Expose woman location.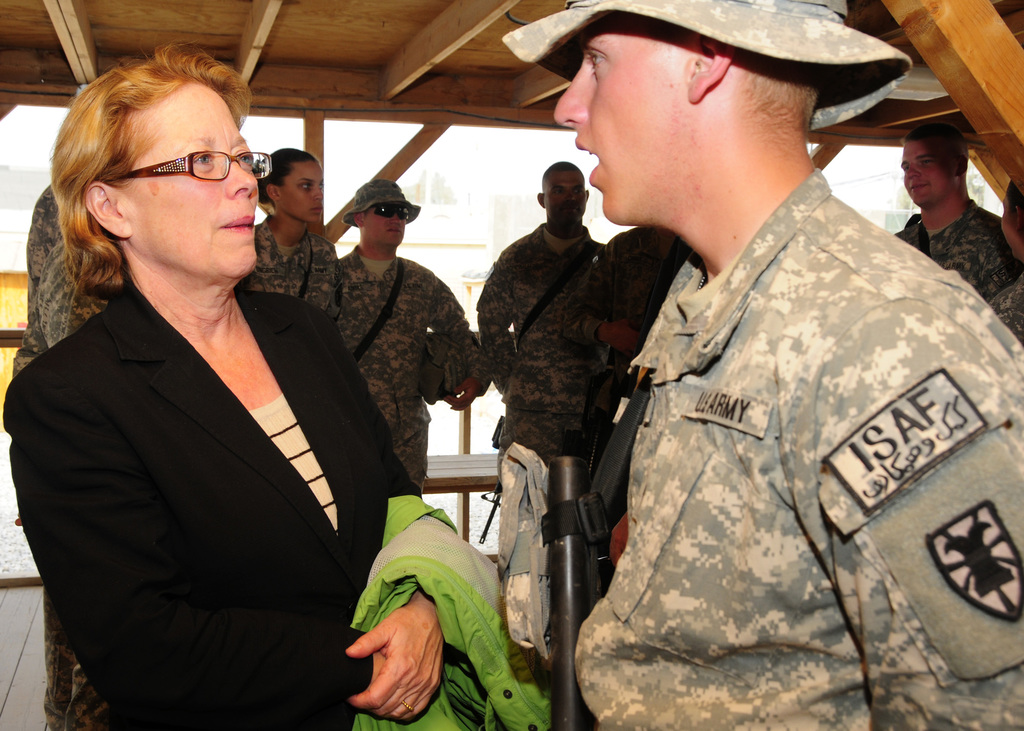
Exposed at <bbox>237, 145, 340, 323</bbox>.
